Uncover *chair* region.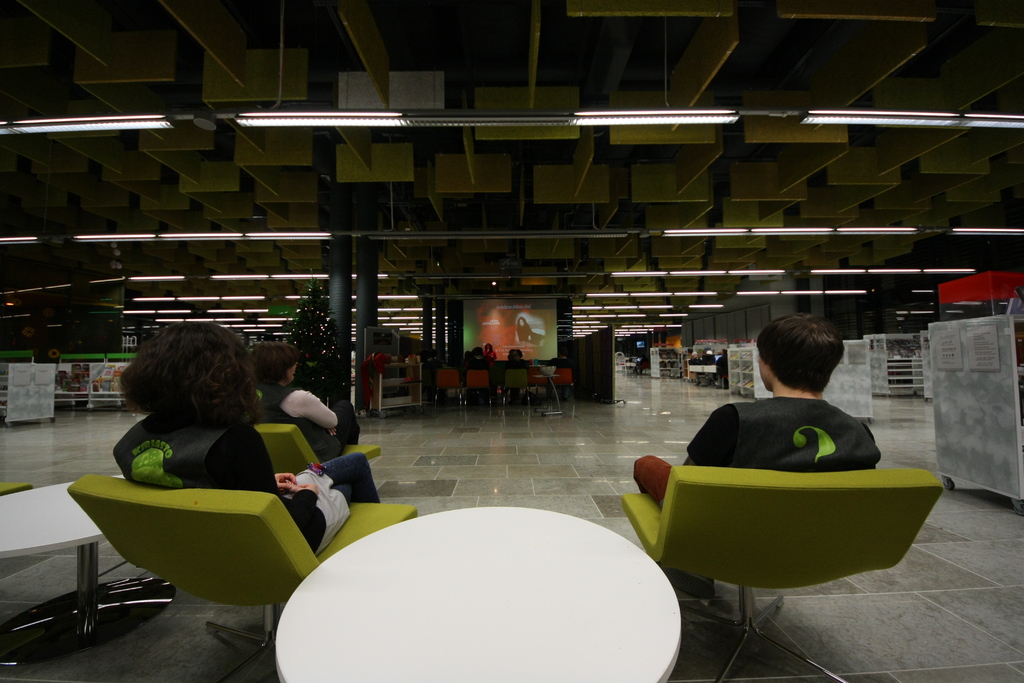
Uncovered: bbox(502, 365, 532, 416).
